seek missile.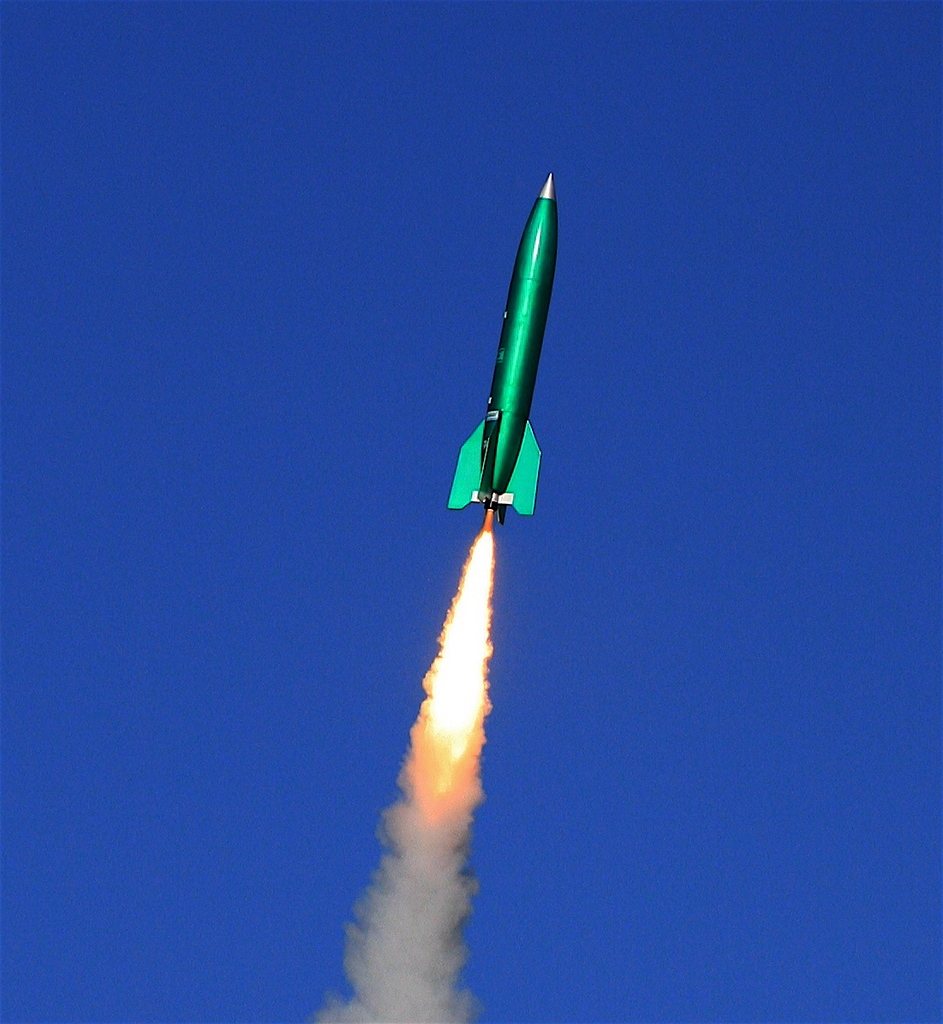
bbox=(443, 168, 554, 514).
